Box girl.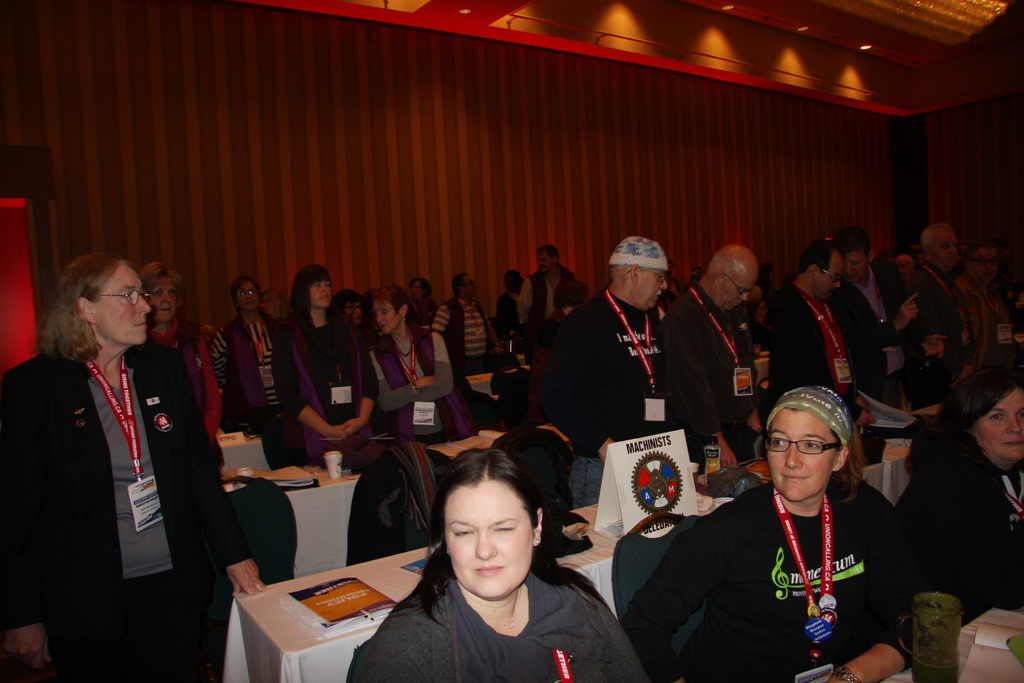
328,284,367,336.
